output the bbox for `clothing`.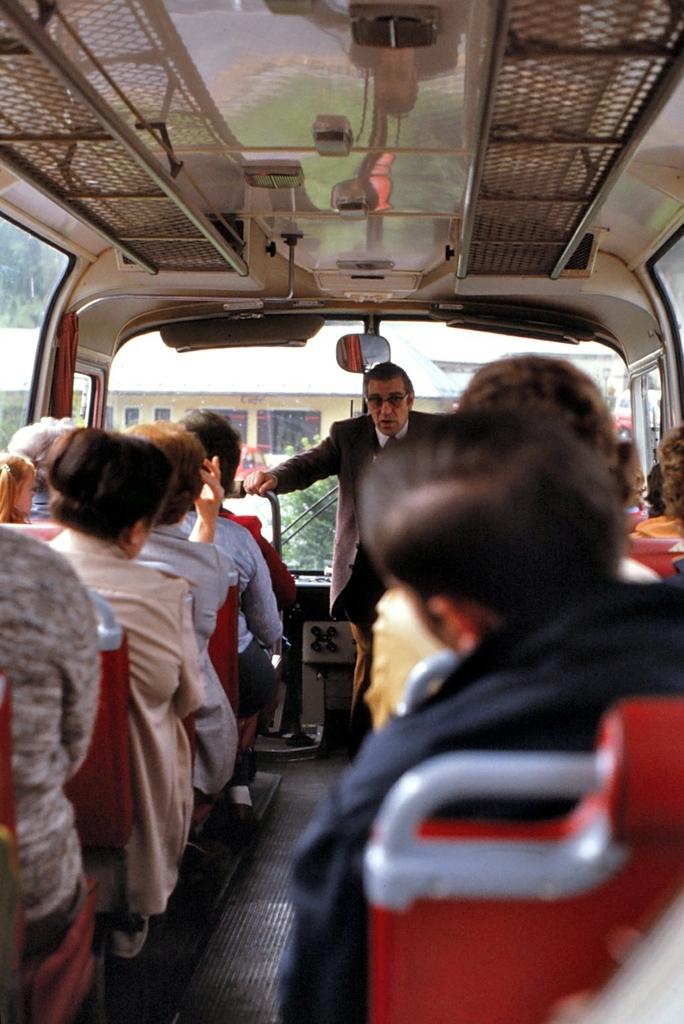
{"x1": 268, "y1": 413, "x2": 447, "y2": 749}.
